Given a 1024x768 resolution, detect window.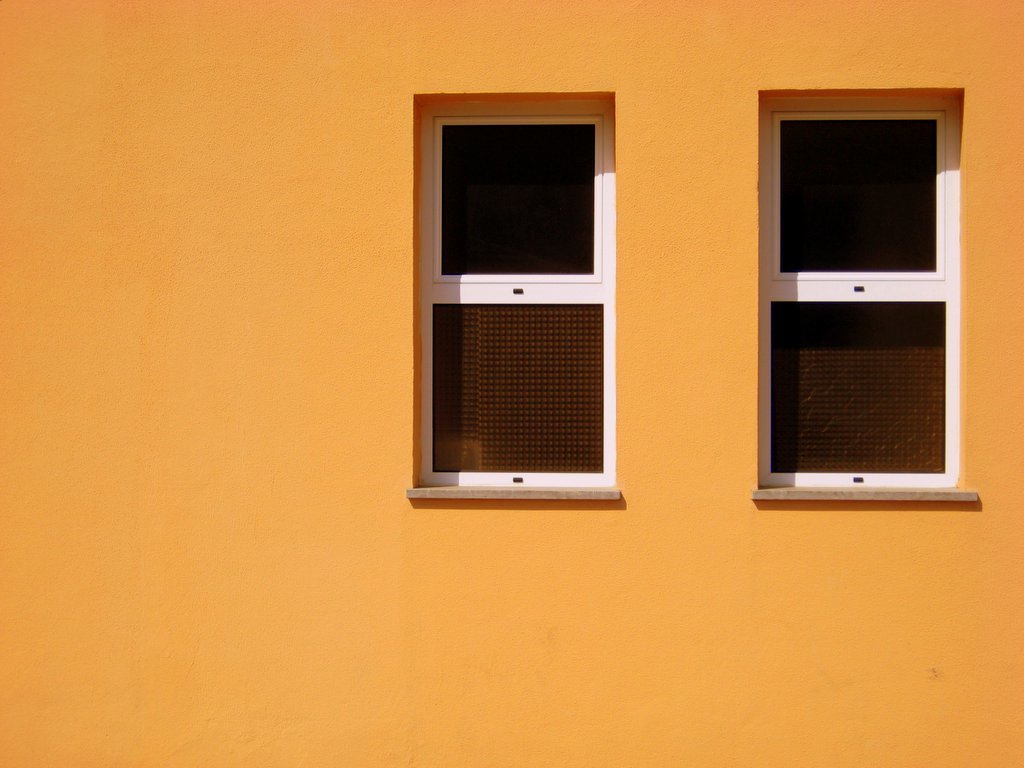
{"left": 412, "top": 97, "right": 618, "bottom": 499}.
